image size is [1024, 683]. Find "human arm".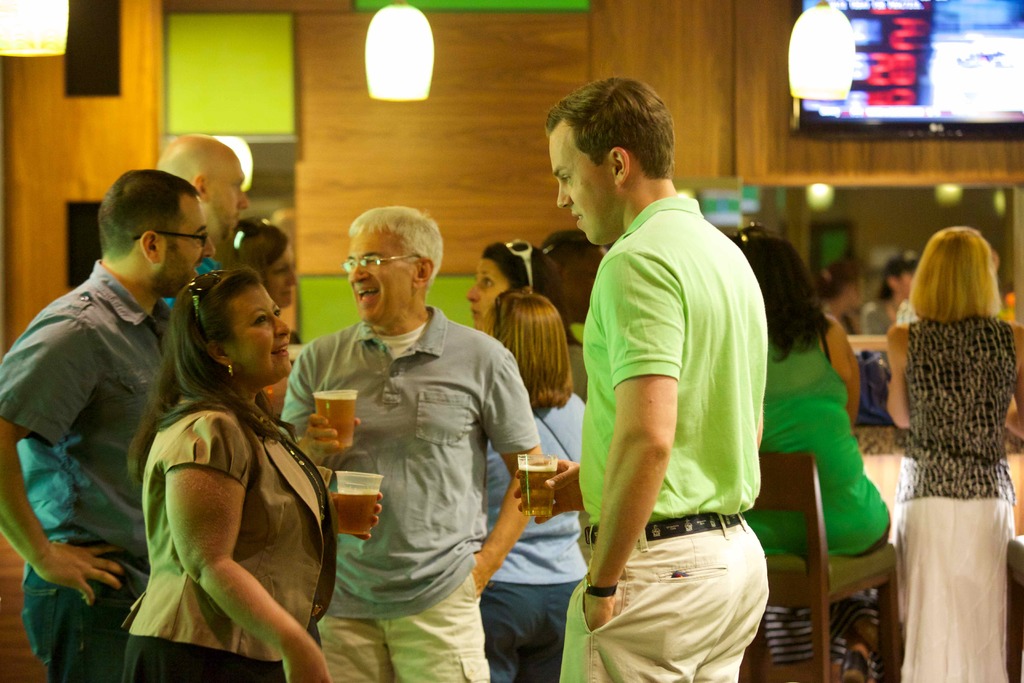
region(274, 345, 364, 462).
